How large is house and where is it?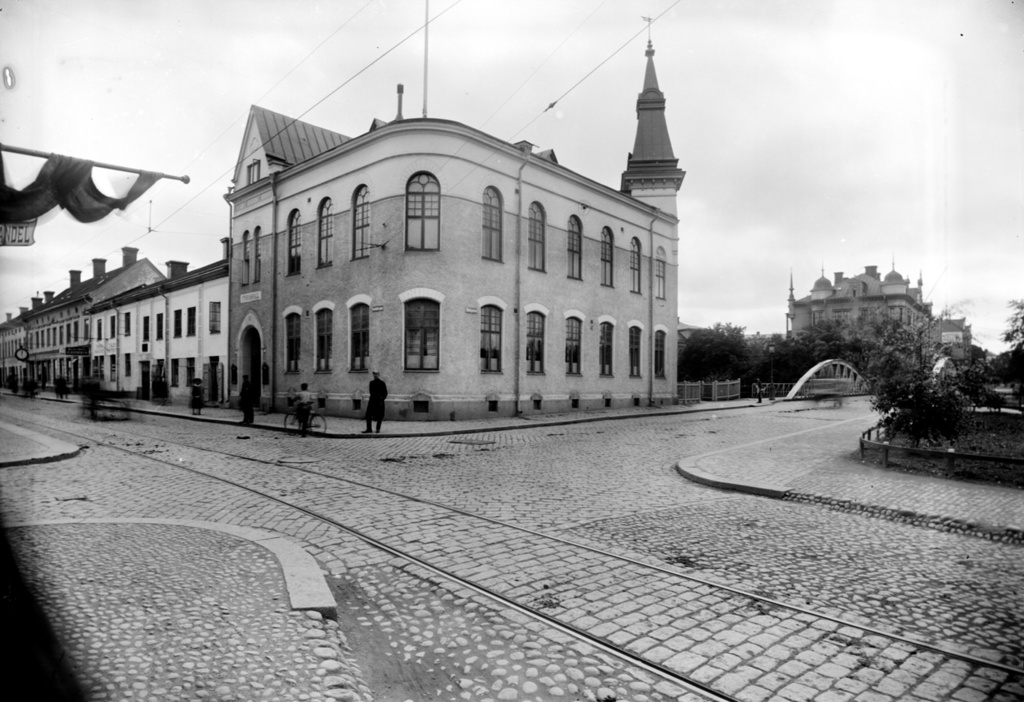
Bounding box: box(0, 239, 189, 389).
